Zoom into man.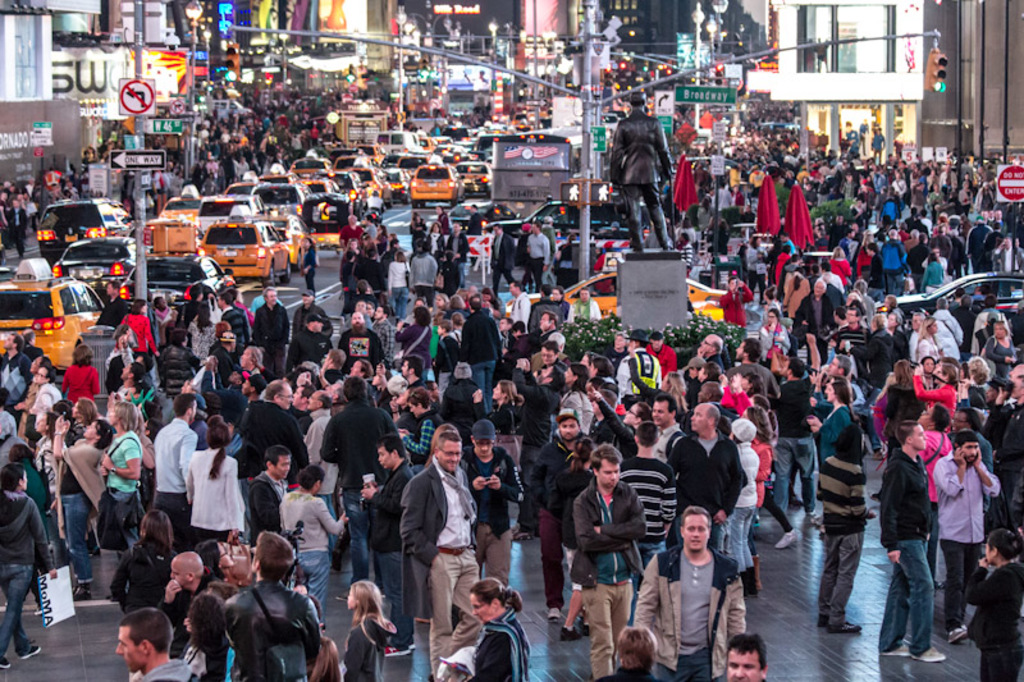
Zoom target: rect(255, 285, 284, 371).
